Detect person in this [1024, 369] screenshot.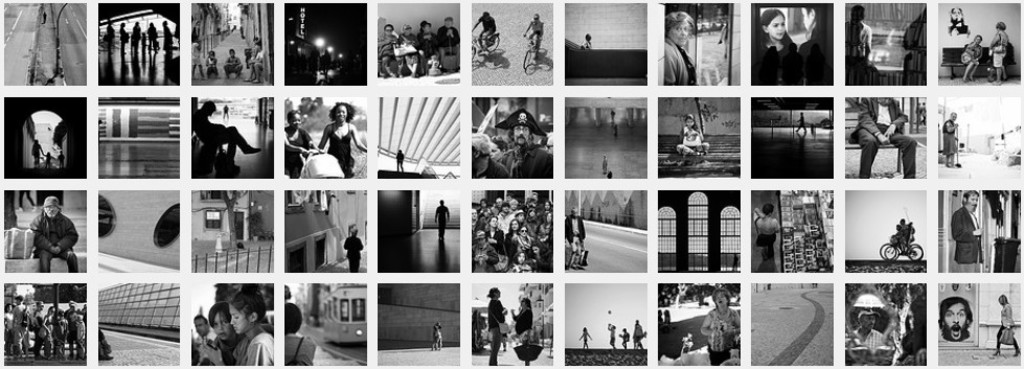
Detection: left=189, top=313, right=215, bottom=366.
